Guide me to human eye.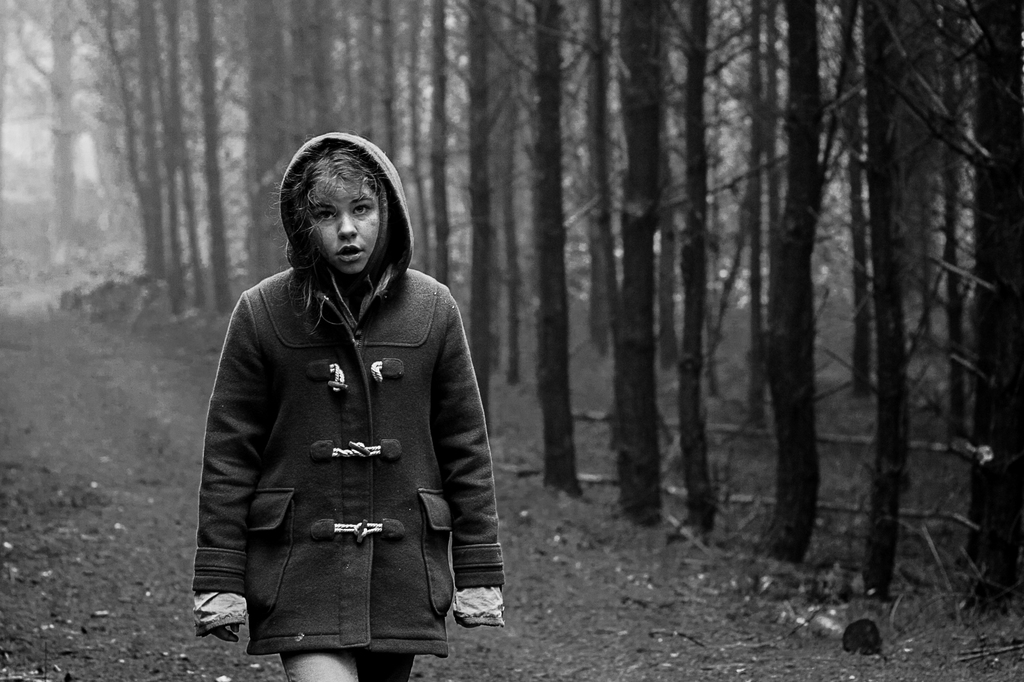
Guidance: region(311, 209, 336, 224).
